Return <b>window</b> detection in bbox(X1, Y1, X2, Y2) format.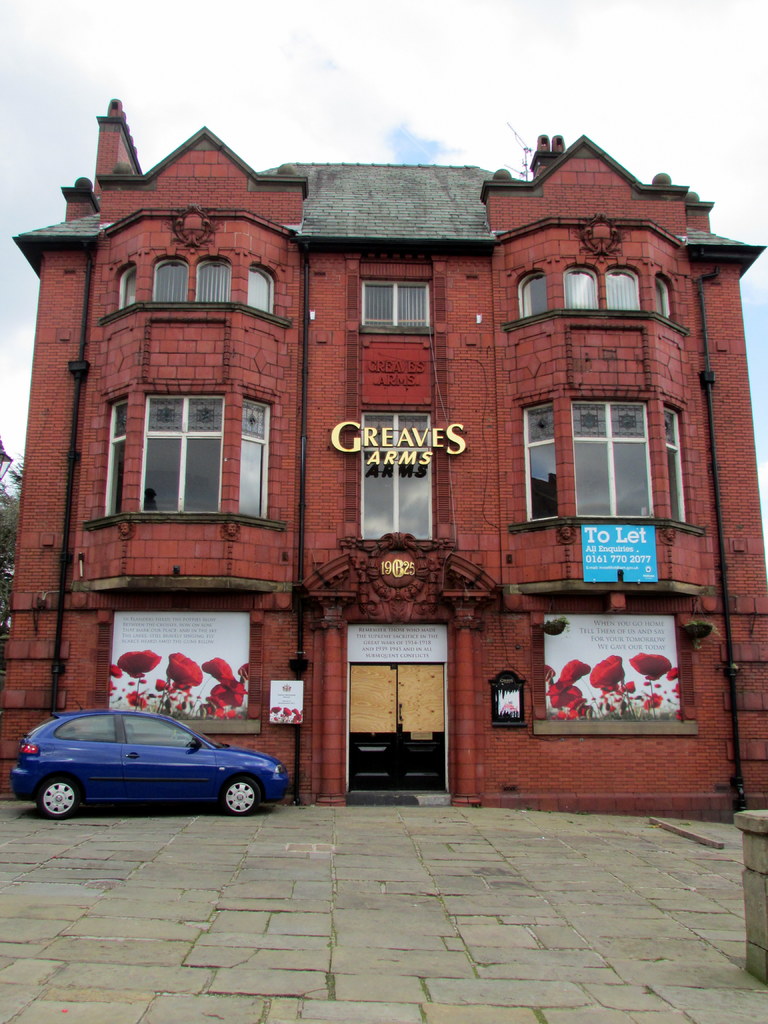
bbox(106, 393, 275, 531).
